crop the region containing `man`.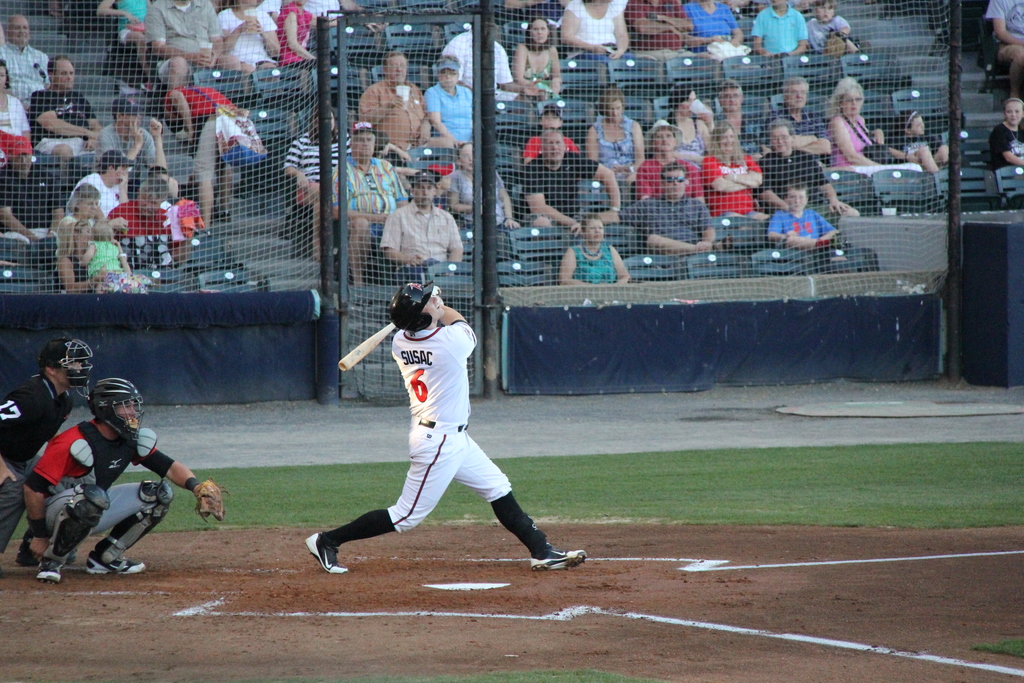
Crop region: [332,120,409,291].
